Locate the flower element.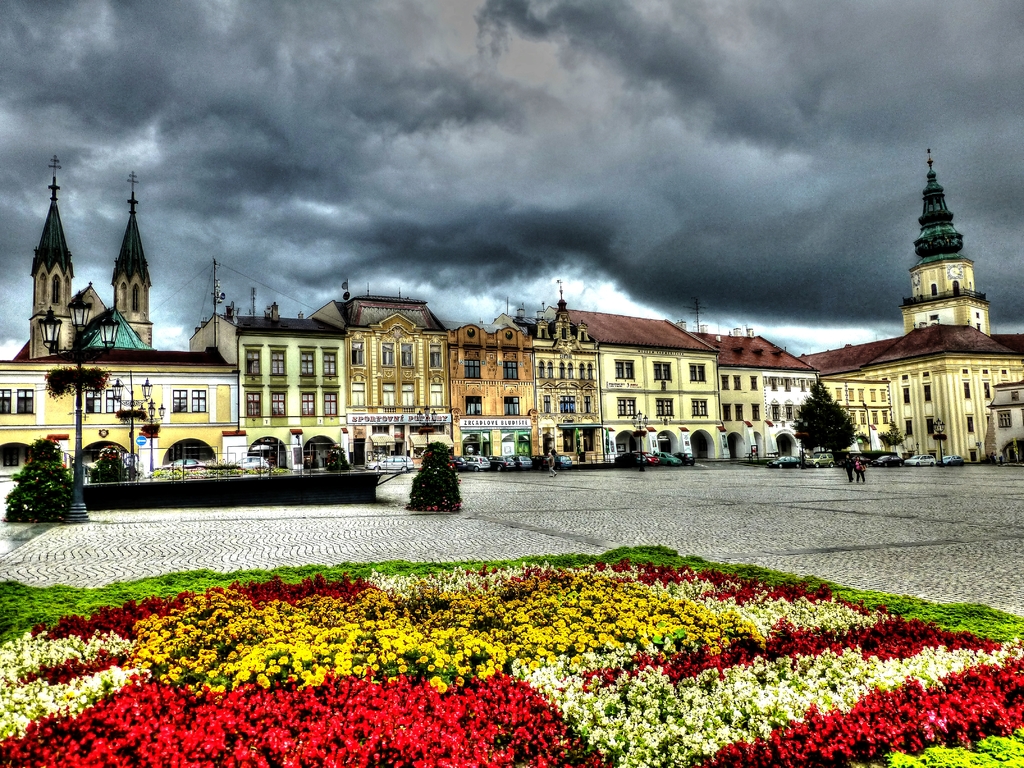
Element bbox: region(536, 752, 548, 767).
